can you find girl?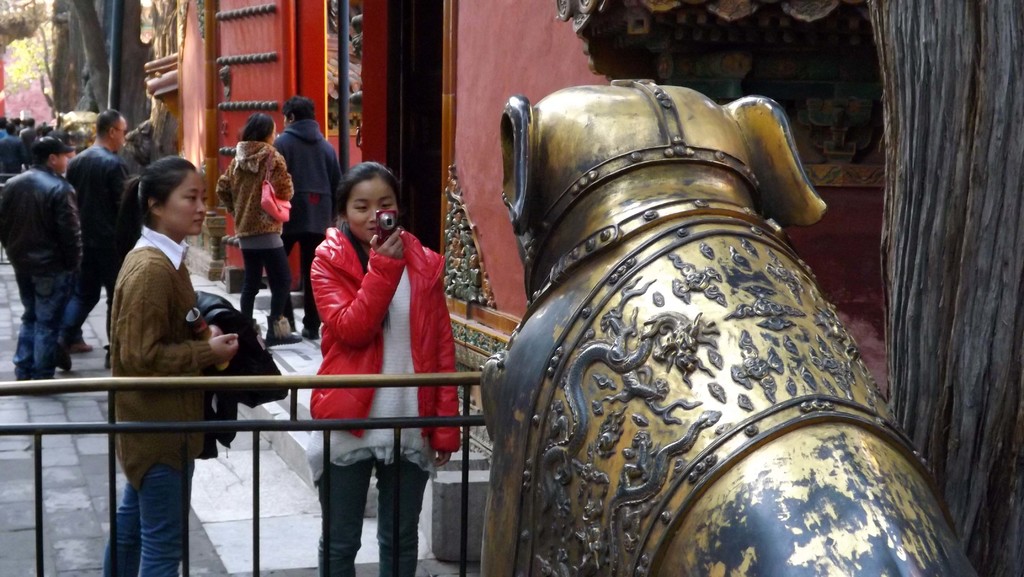
Yes, bounding box: BBox(111, 150, 241, 576).
